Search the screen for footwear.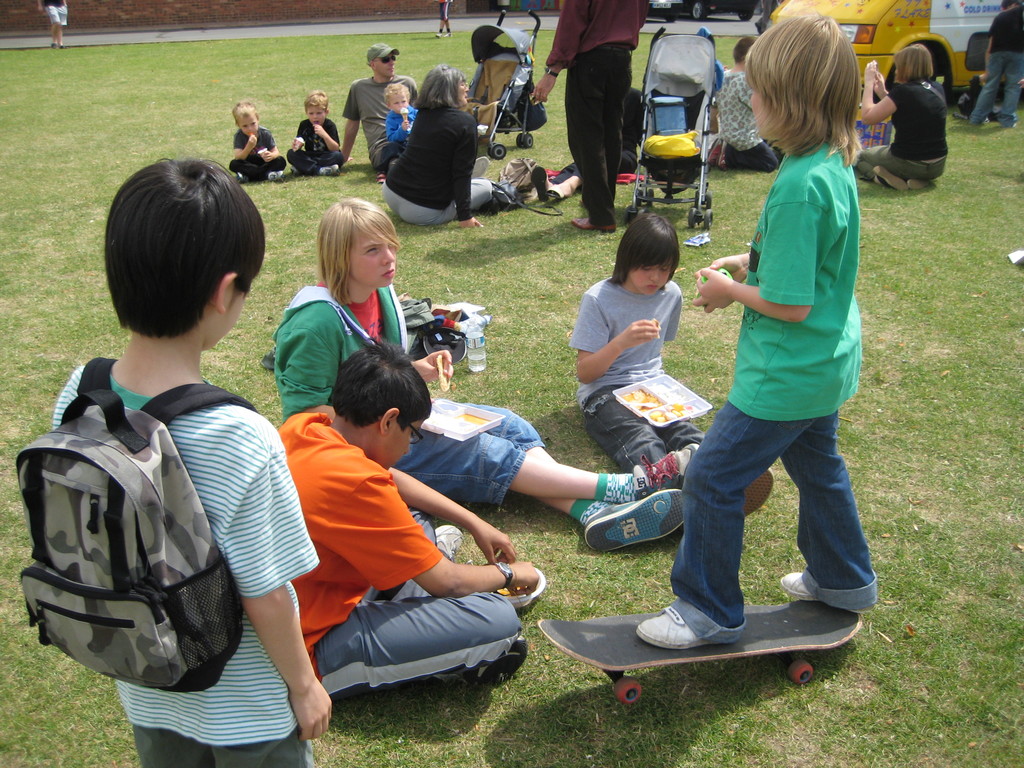
Found at (x1=908, y1=177, x2=929, y2=188).
